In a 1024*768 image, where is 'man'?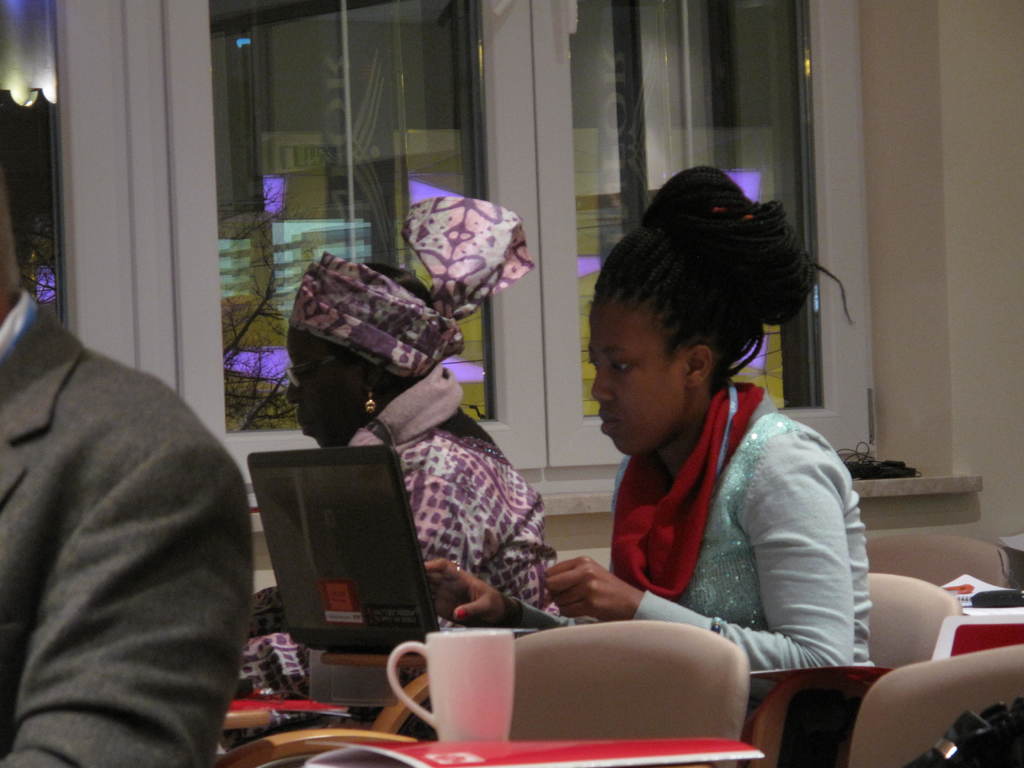
select_region(0, 172, 250, 767).
